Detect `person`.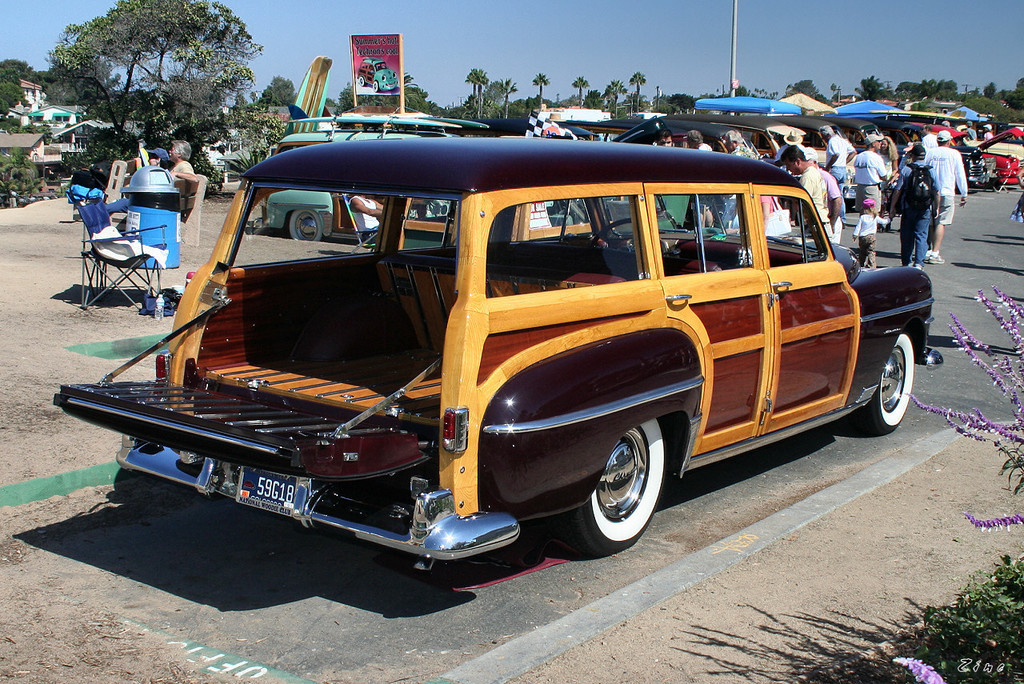
Detected at (912,128,974,243).
